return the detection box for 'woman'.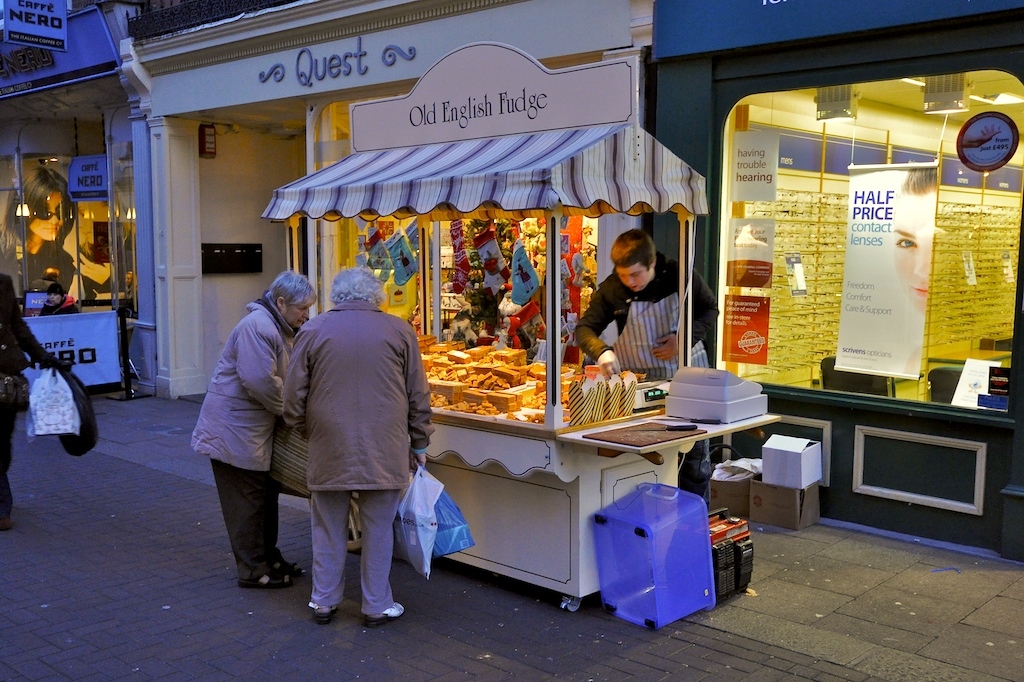
pyautogui.locateOnScreen(219, 258, 369, 623).
